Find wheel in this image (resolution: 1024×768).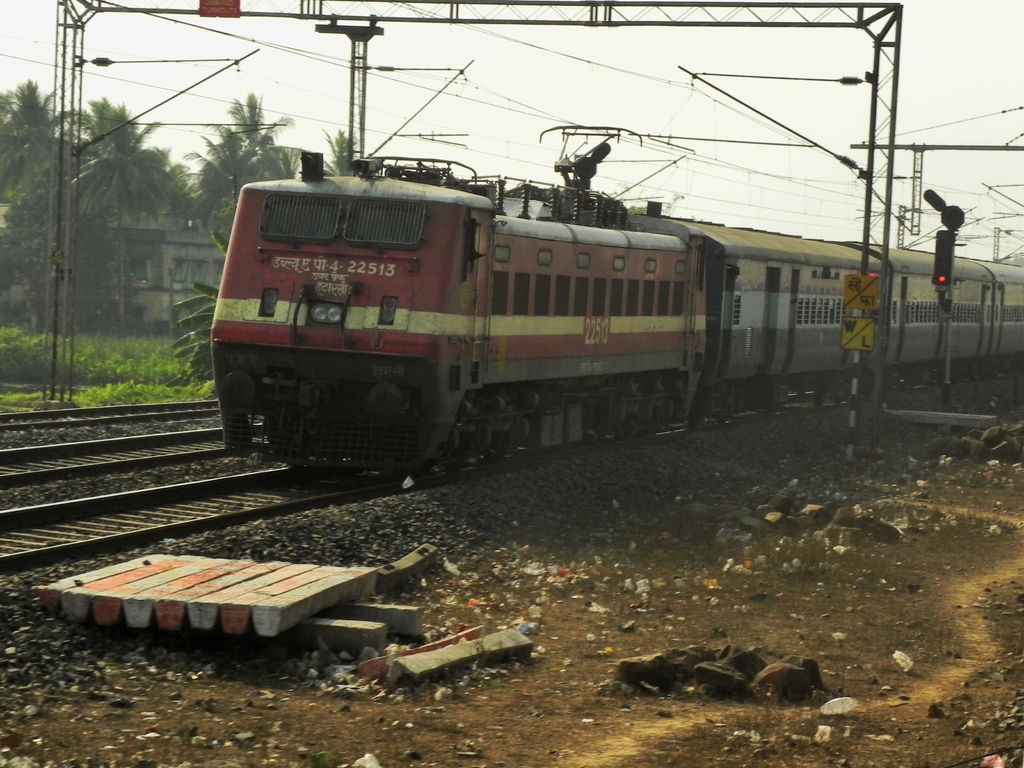
{"left": 810, "top": 398, "right": 822, "bottom": 408}.
